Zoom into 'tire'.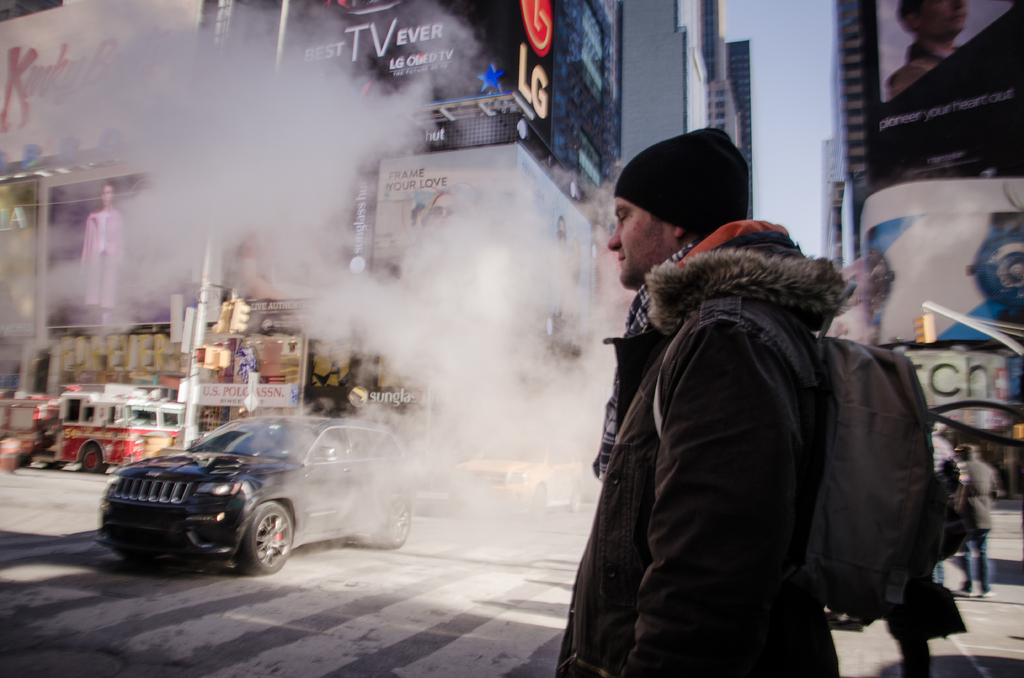
Zoom target: rect(230, 499, 289, 575).
